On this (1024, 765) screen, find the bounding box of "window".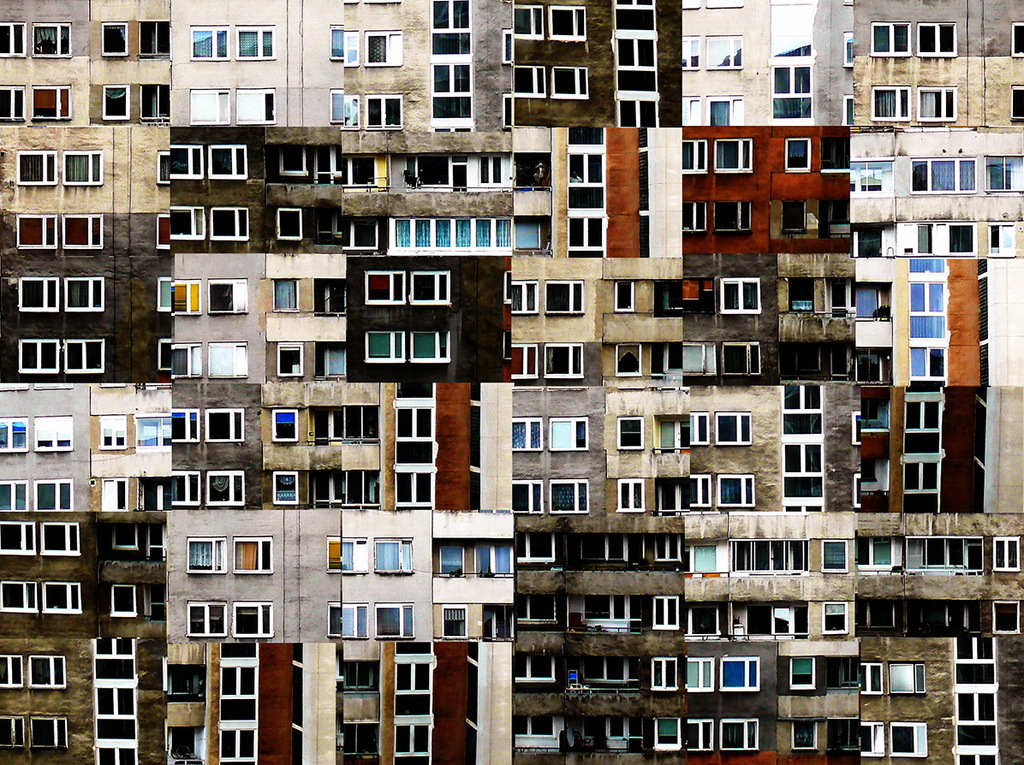
Bounding box: 843 36 851 69.
